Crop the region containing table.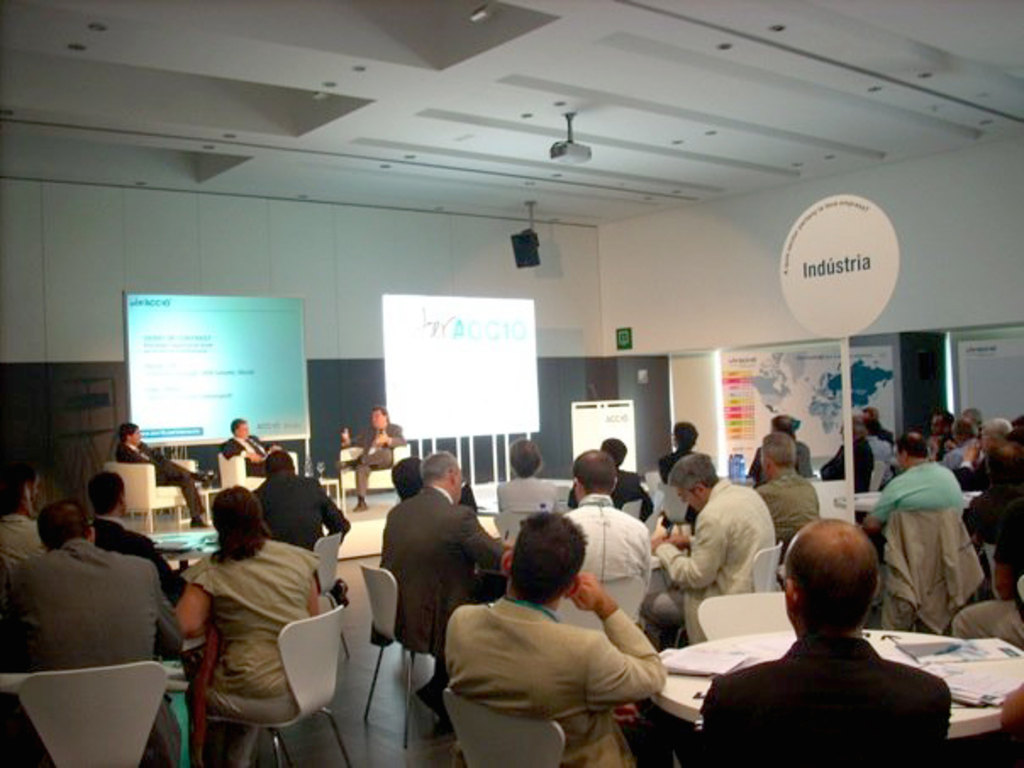
Crop region: bbox=[317, 478, 341, 507].
